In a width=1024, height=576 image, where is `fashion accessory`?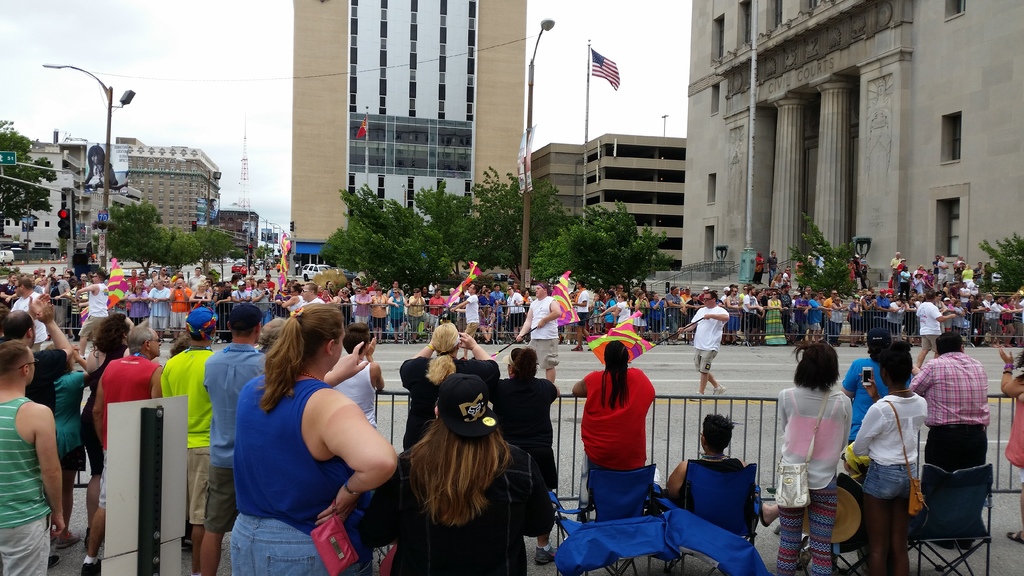
<bbox>290, 307, 303, 317</bbox>.
